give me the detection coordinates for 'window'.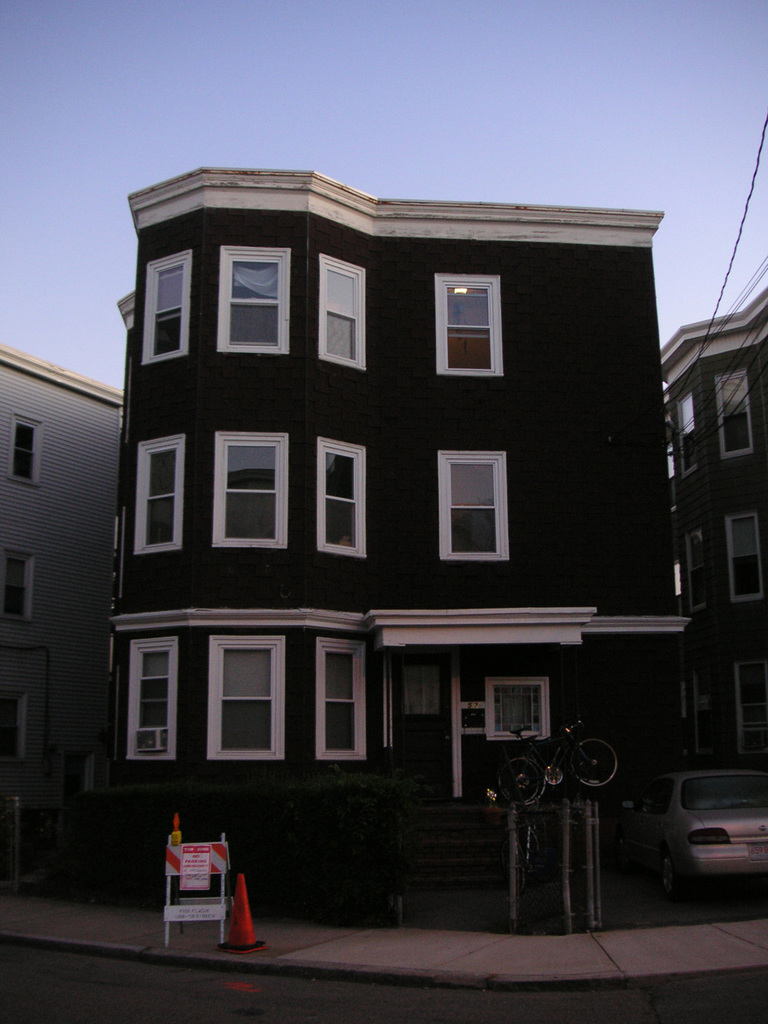
{"x1": 709, "y1": 362, "x2": 758, "y2": 466}.
